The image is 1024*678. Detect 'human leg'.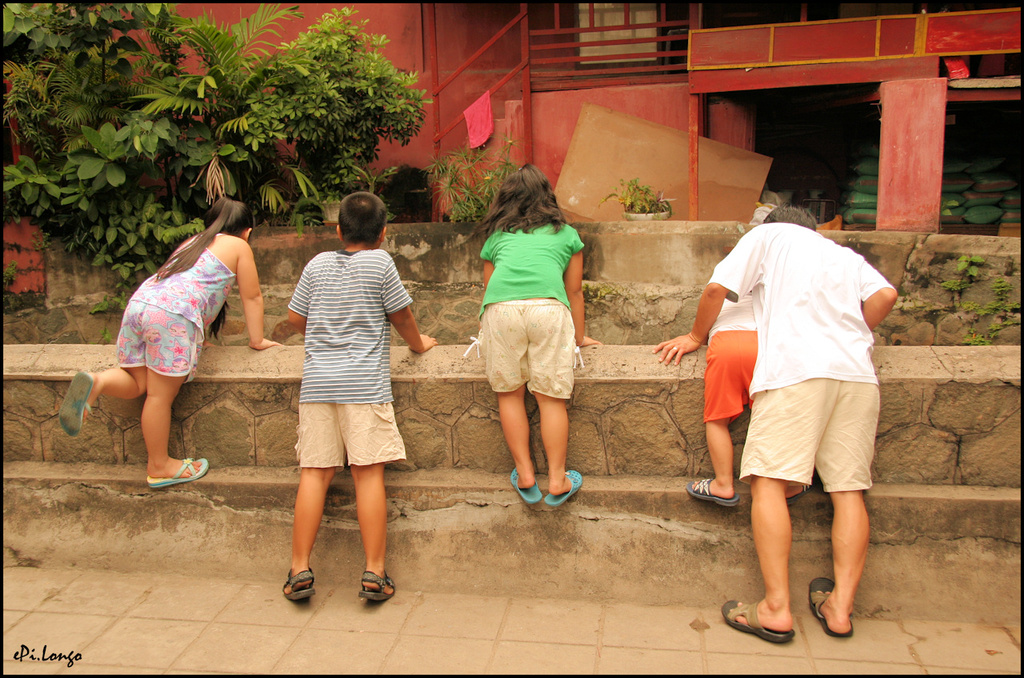
Detection: {"left": 531, "top": 290, "right": 586, "bottom": 508}.
